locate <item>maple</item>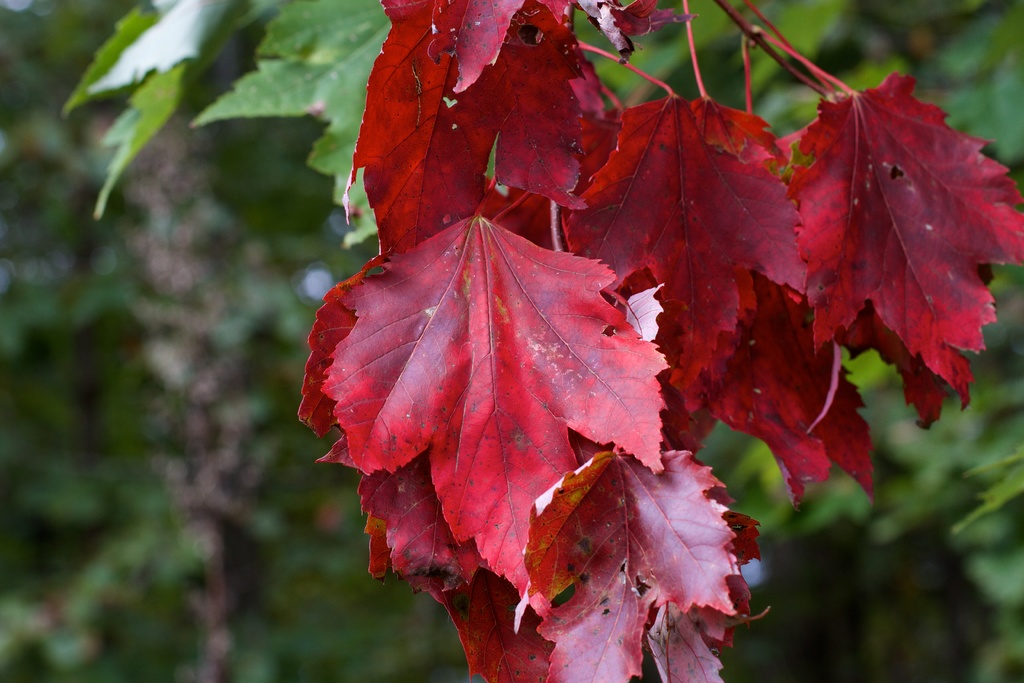
select_region(298, 0, 1023, 682)
